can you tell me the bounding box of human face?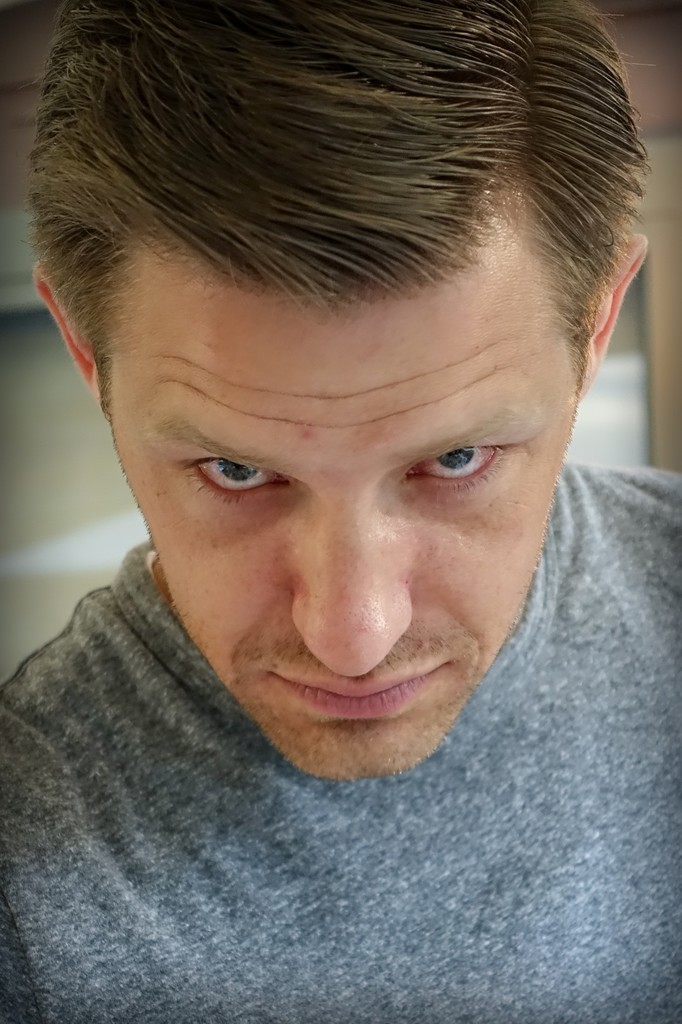
locate(111, 309, 584, 768).
